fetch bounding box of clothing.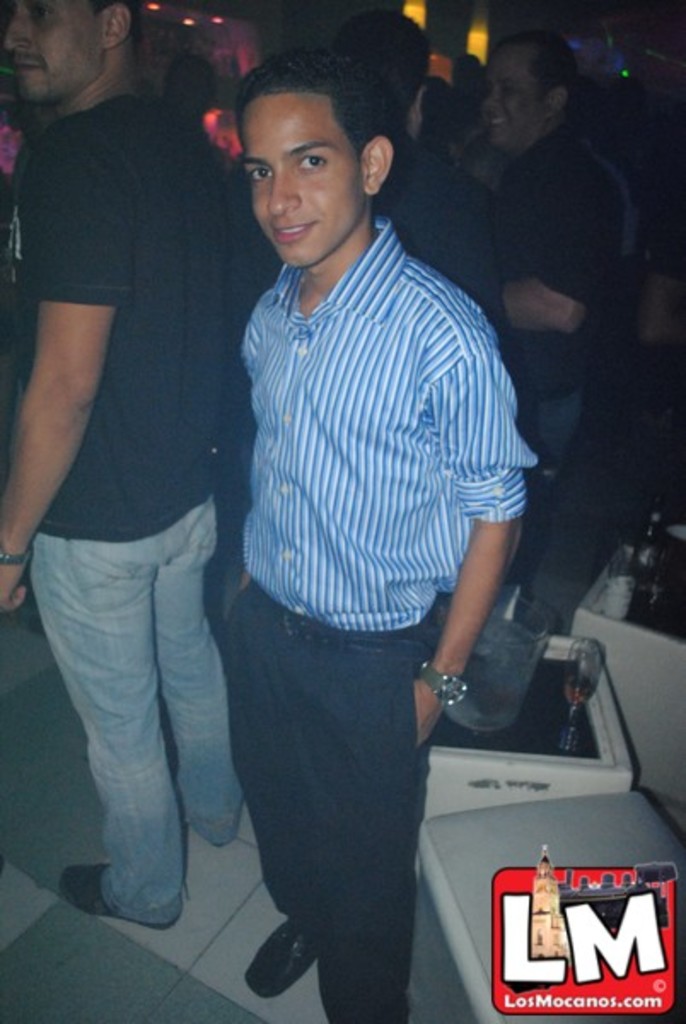
Bbox: locate(22, 89, 239, 916).
